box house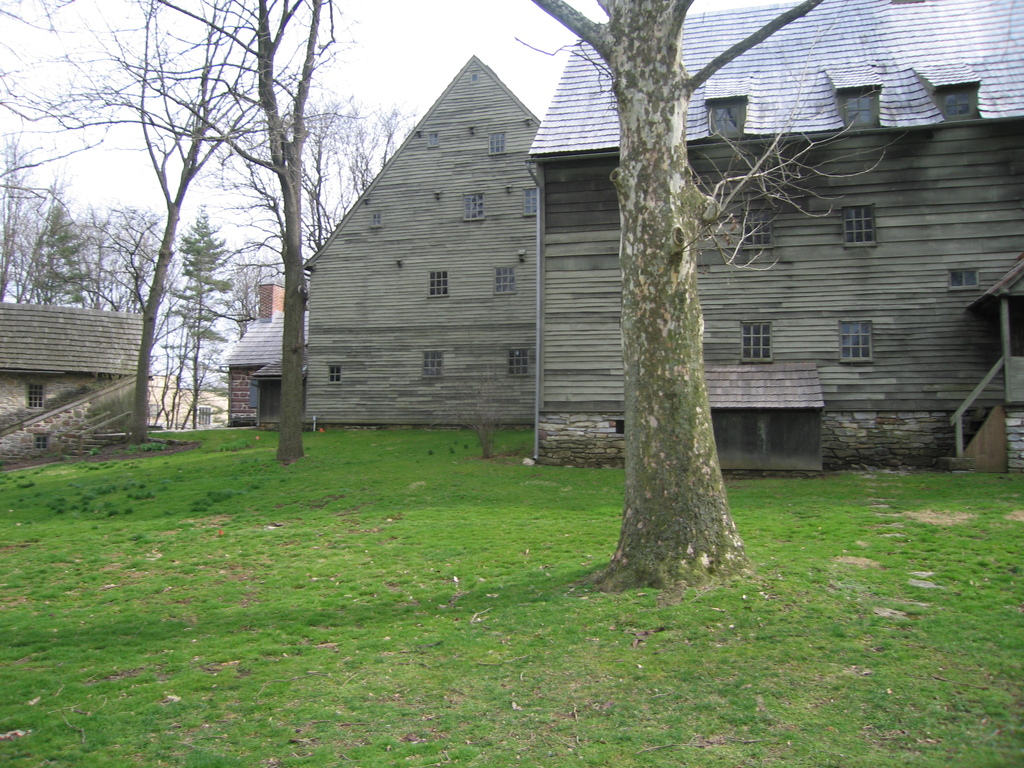
[0, 301, 154, 471]
